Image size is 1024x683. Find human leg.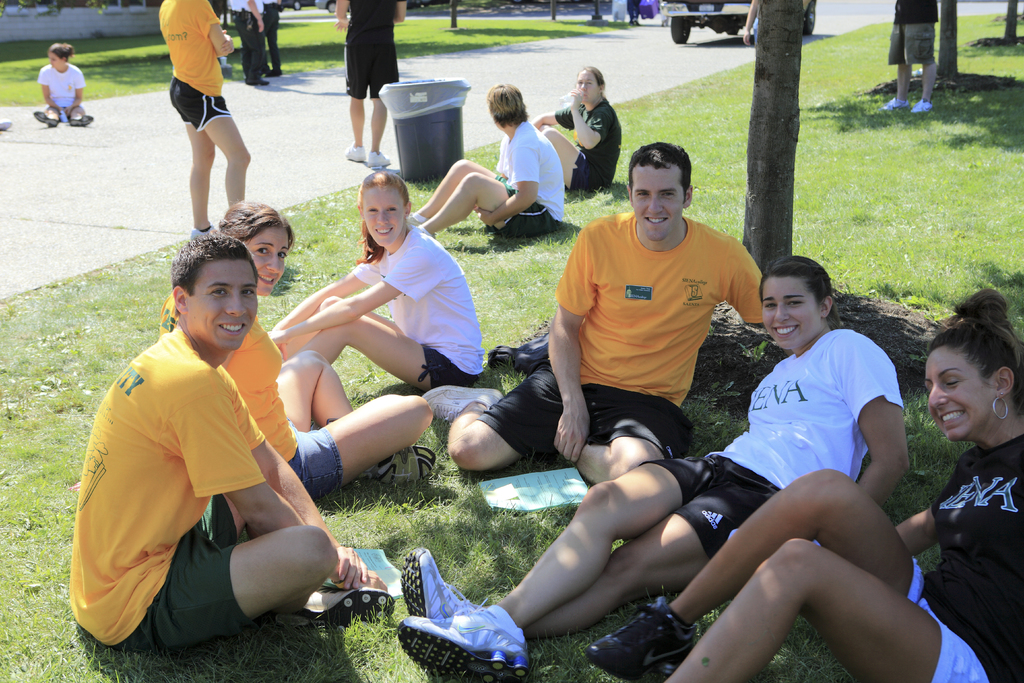
[31,104,63,127].
